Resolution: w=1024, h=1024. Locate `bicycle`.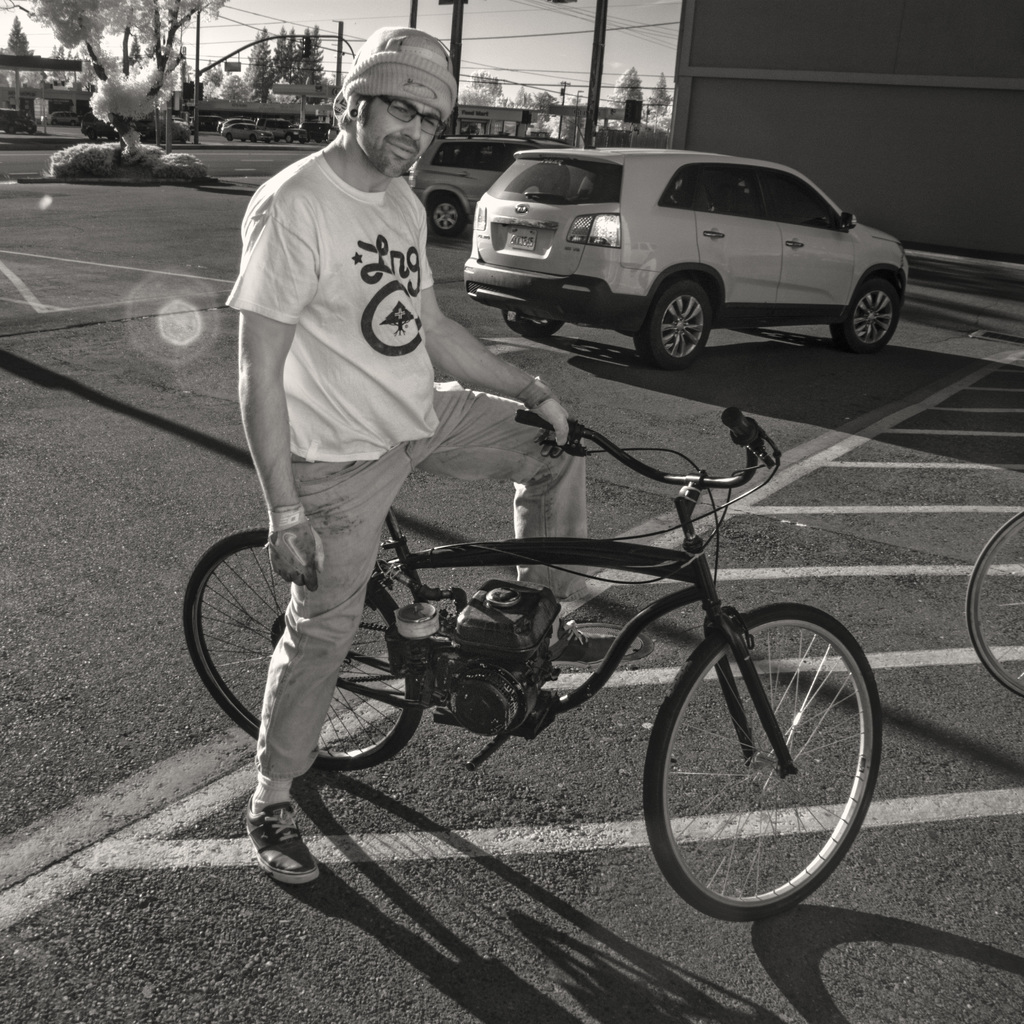
(x1=965, y1=509, x2=1023, y2=701).
